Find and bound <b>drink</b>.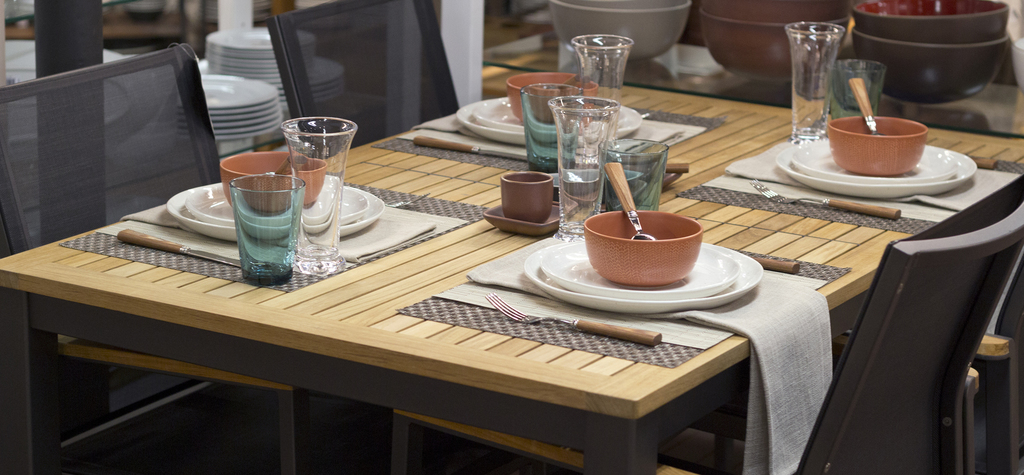
Bound: 564,33,644,122.
